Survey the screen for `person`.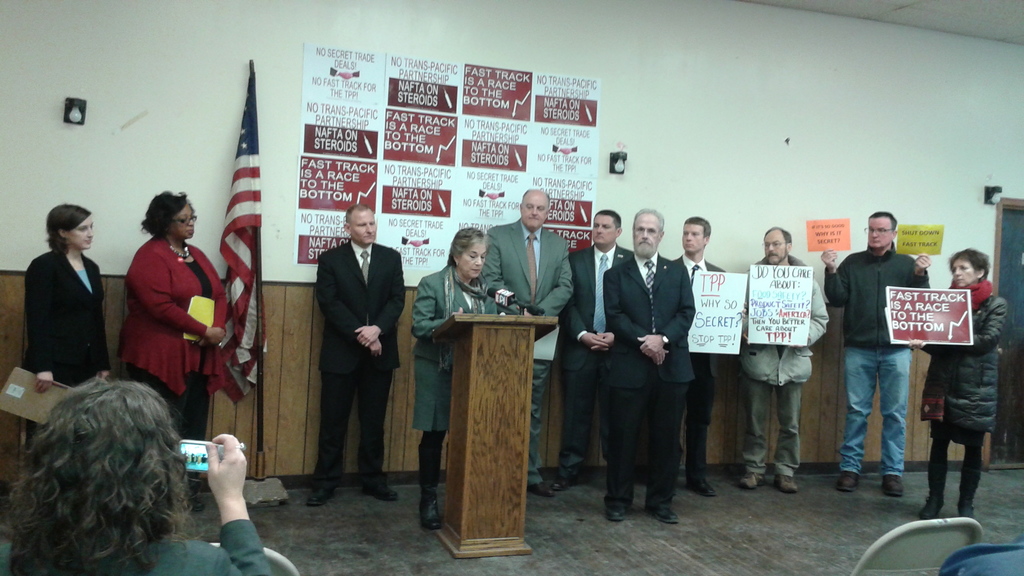
Survey found: 26,198,113,395.
